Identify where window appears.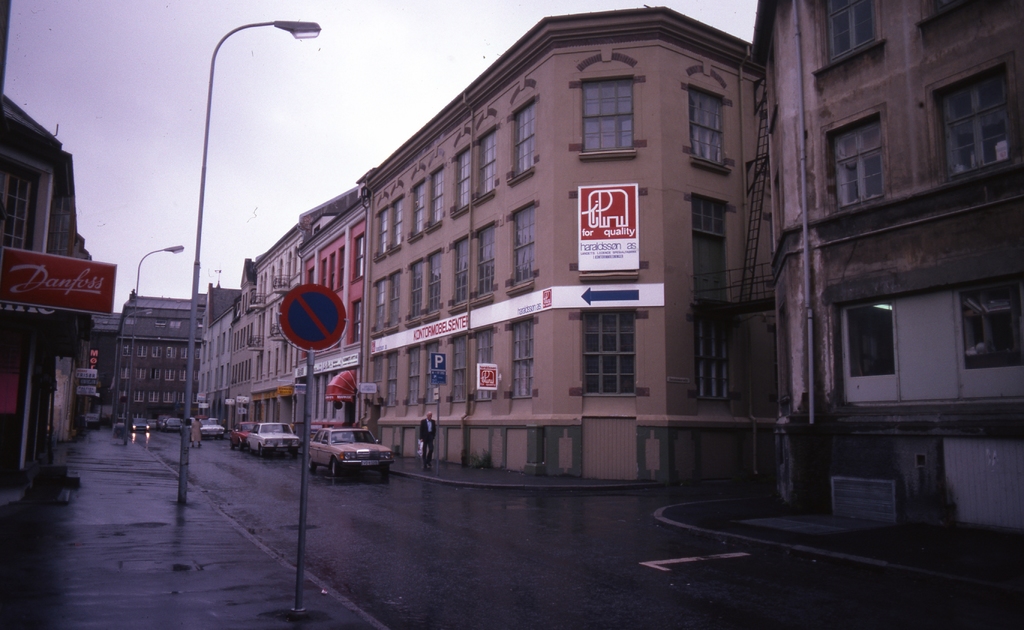
Appears at pyautogui.locateOnScreen(164, 391, 173, 401).
